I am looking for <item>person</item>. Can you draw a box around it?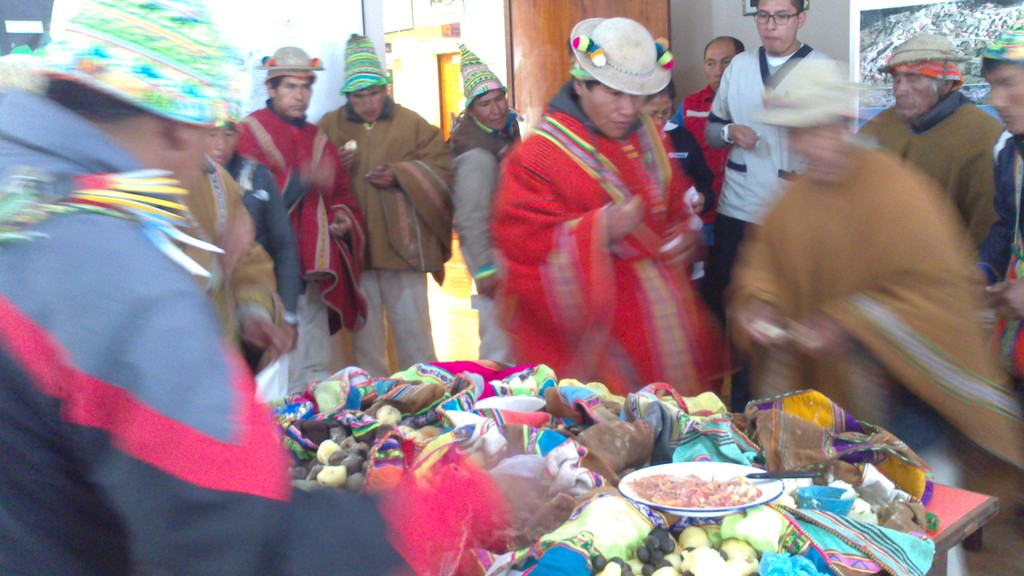
Sure, the bounding box is box=[239, 47, 365, 392].
